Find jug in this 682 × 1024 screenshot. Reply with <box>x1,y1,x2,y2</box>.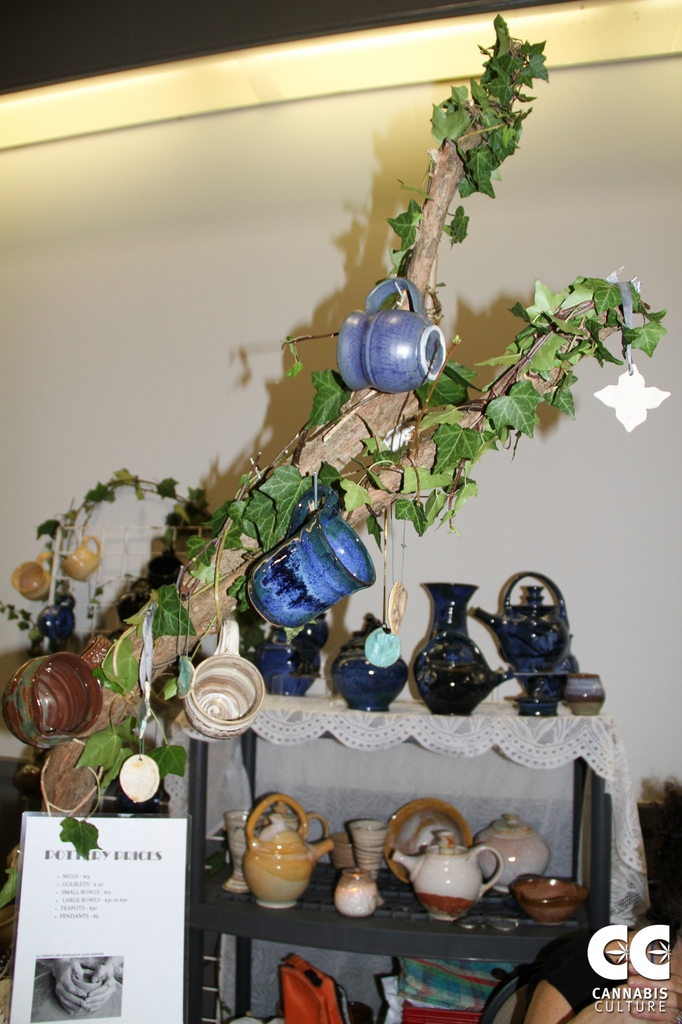
<box>379,822,518,930</box>.
